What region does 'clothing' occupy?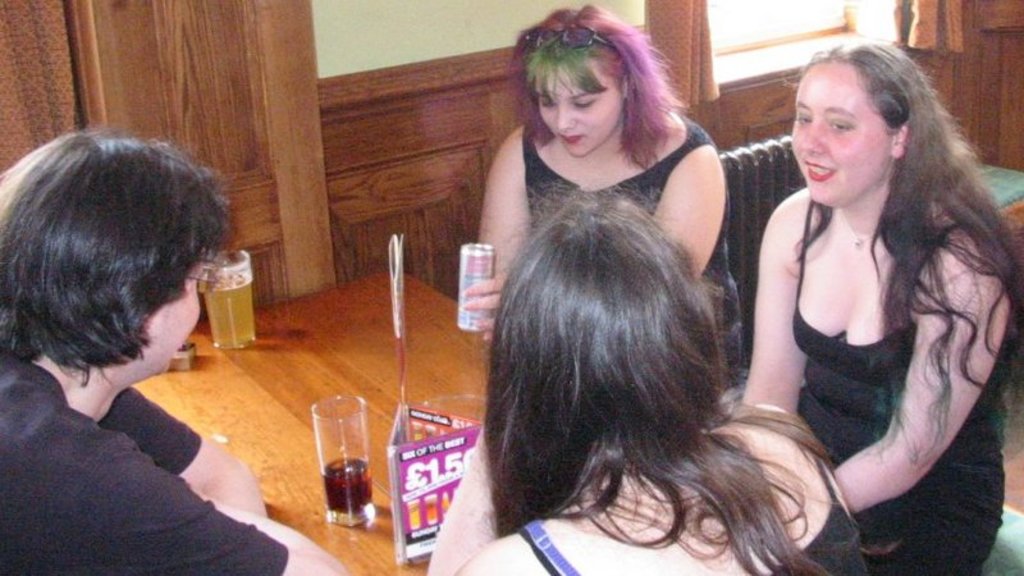
crop(524, 109, 745, 387).
